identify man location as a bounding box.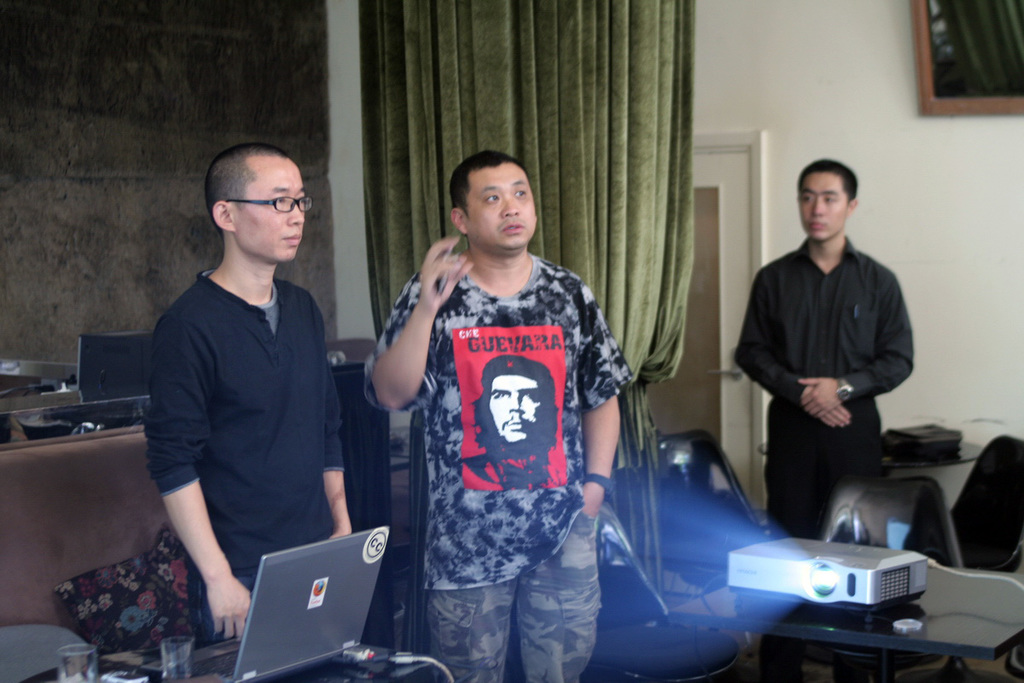
region(132, 139, 369, 627).
